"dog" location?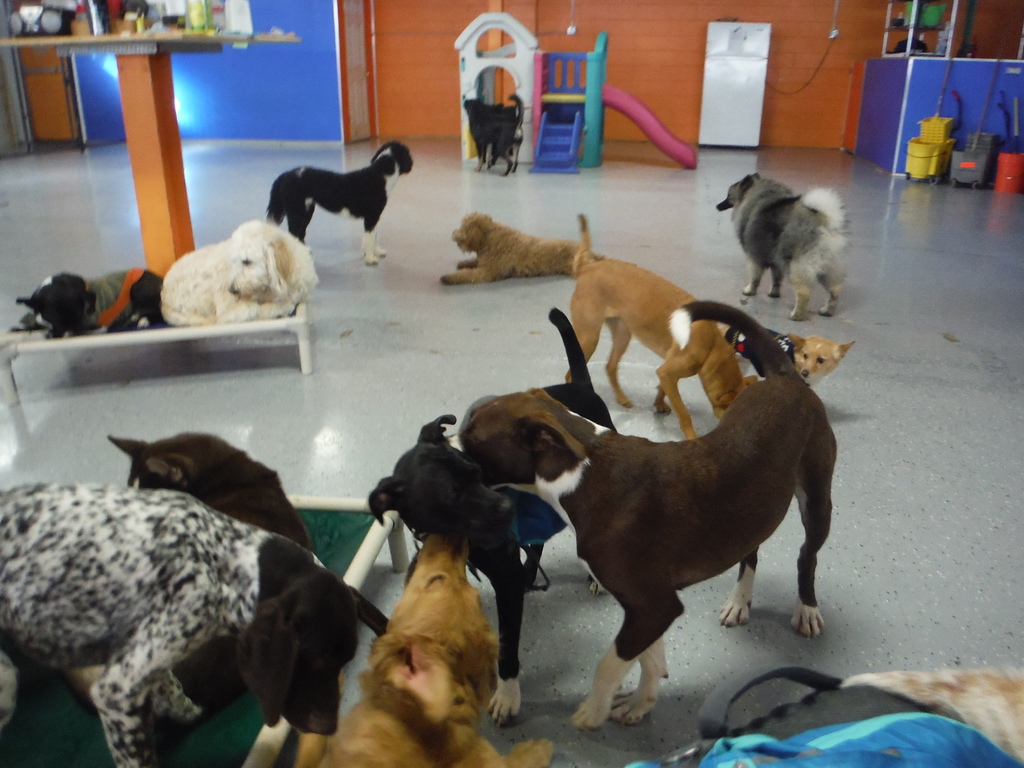
[left=845, top=666, right=1023, bottom=764]
